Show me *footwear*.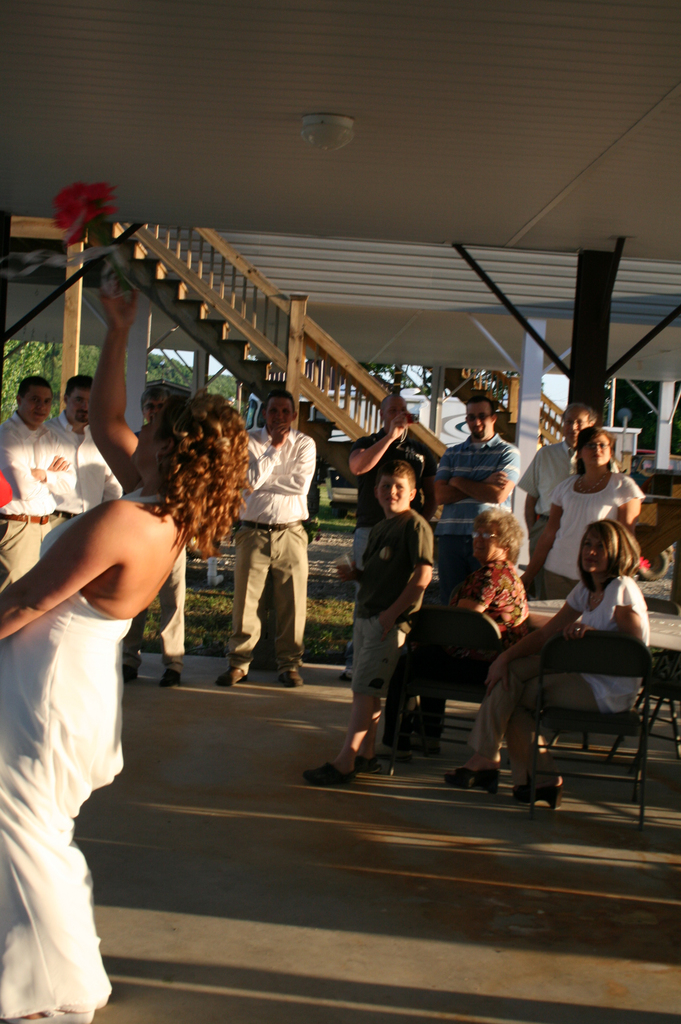
*footwear* is here: [118, 660, 140, 685].
